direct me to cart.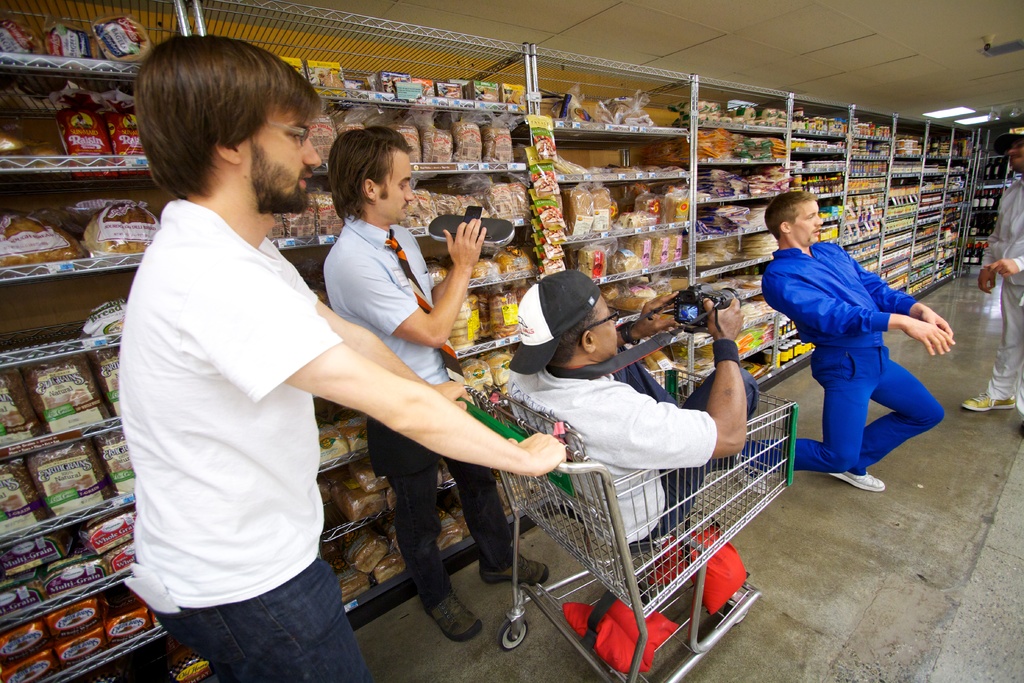
Direction: detection(454, 362, 797, 682).
